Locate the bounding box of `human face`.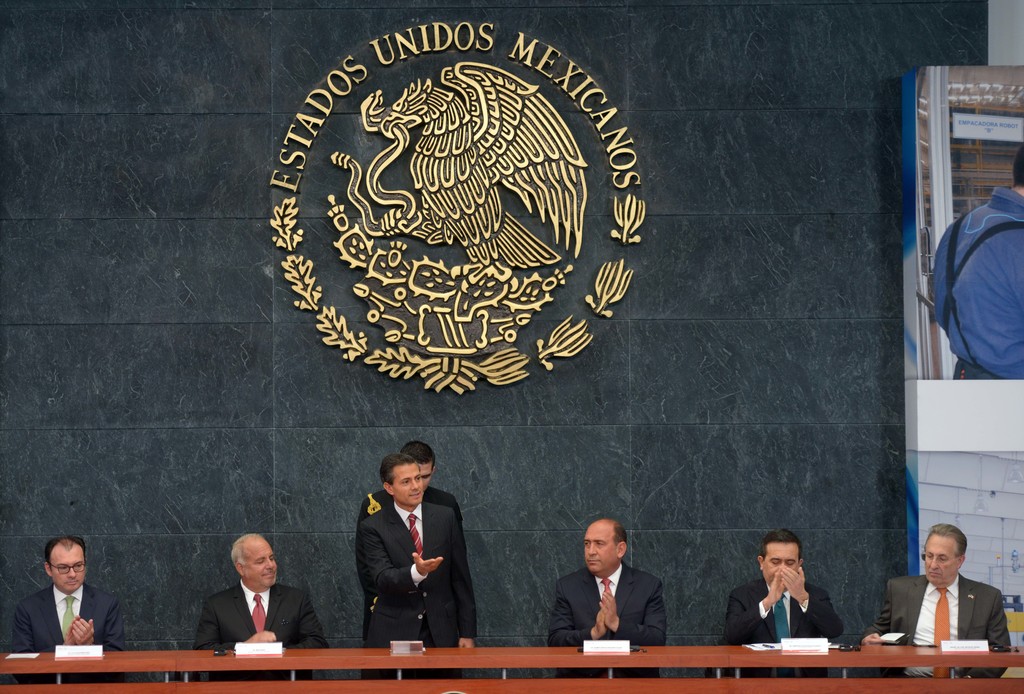
Bounding box: <bbox>924, 533, 960, 586</bbox>.
